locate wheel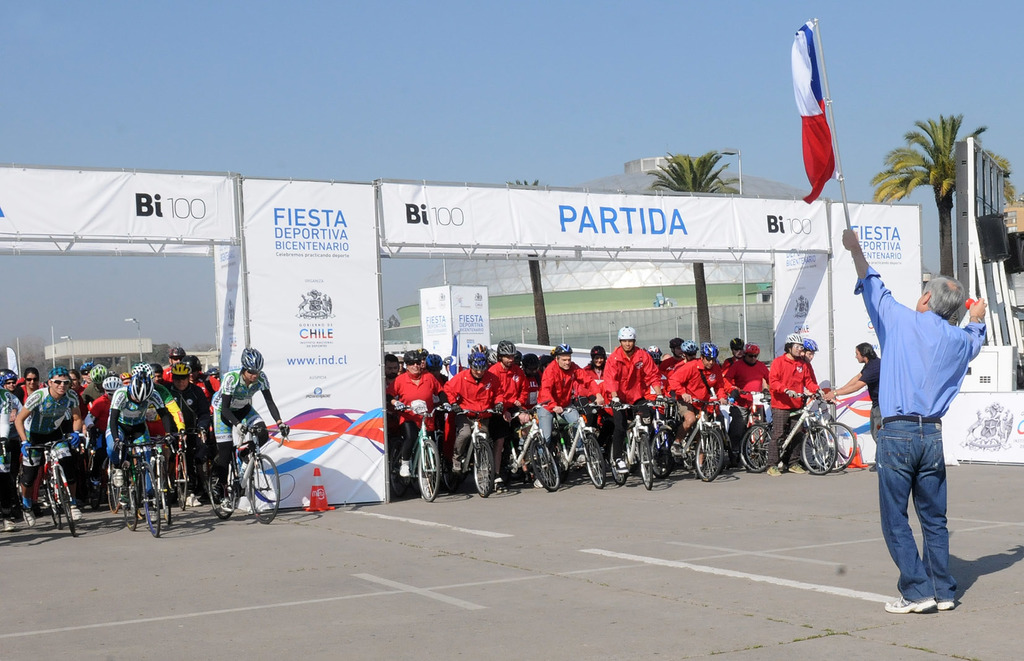
106:464:130:510
